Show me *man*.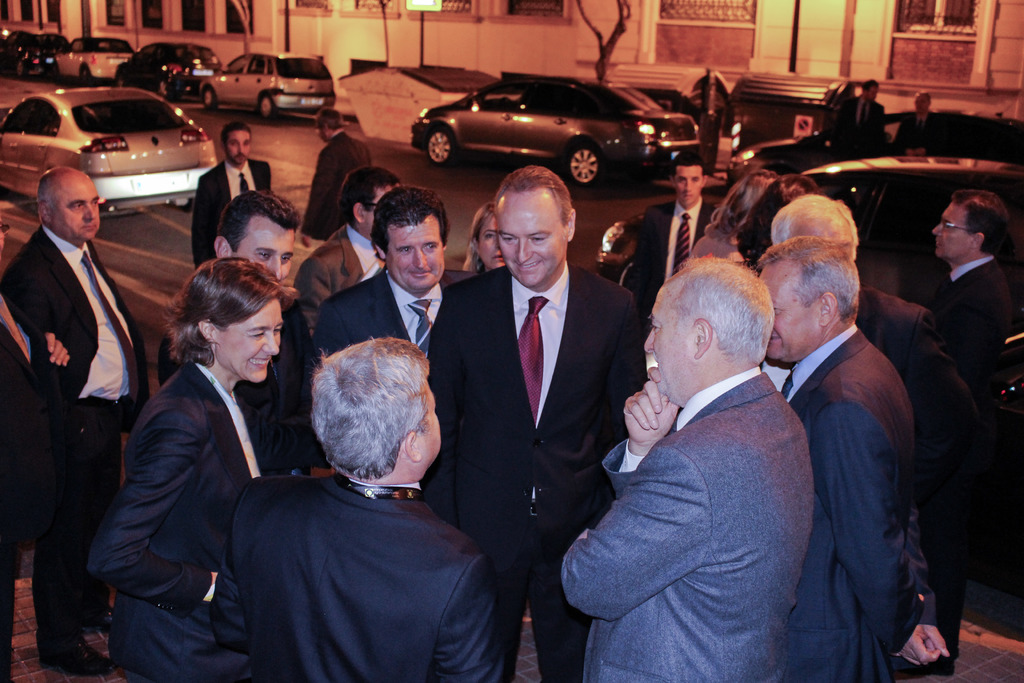
*man* is here: x1=6 y1=161 x2=143 y2=675.
